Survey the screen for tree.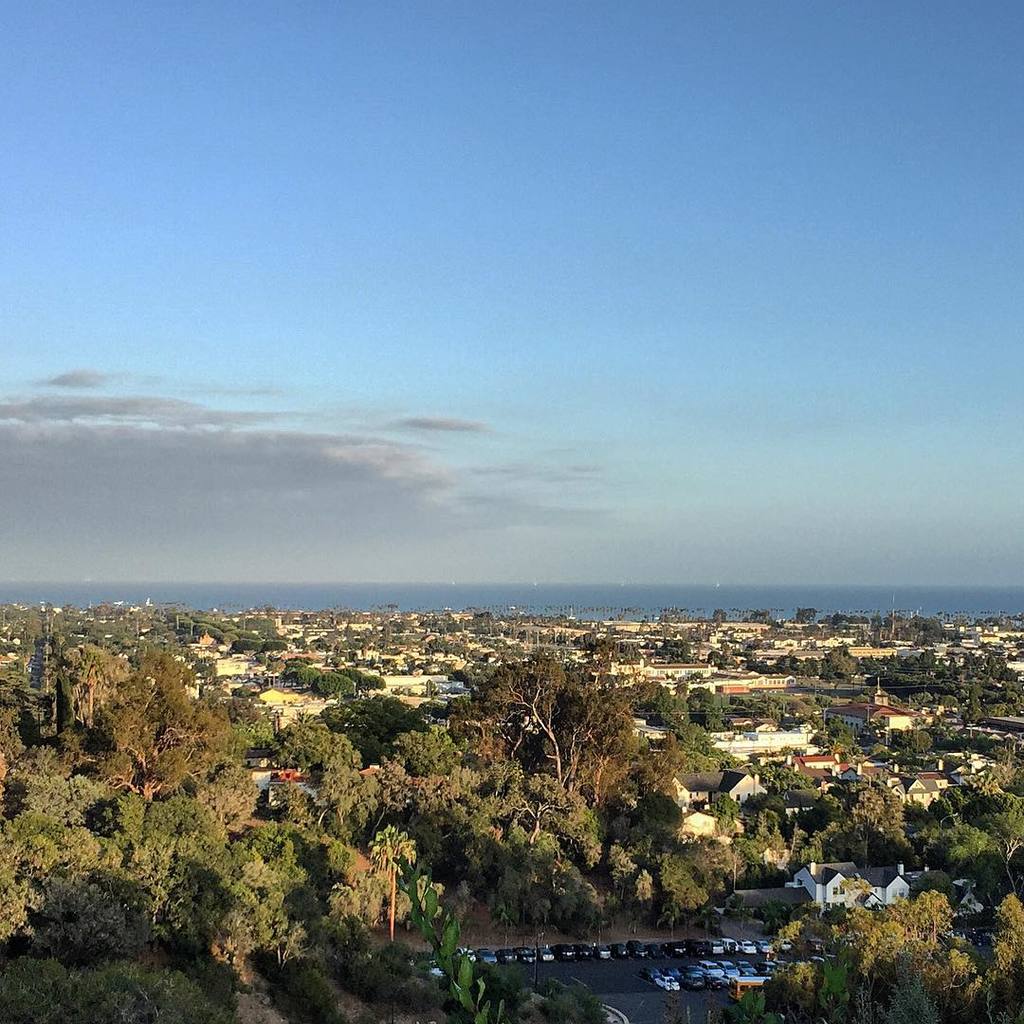
Survey found: {"left": 719, "top": 889, "right": 1023, "bottom": 1023}.
